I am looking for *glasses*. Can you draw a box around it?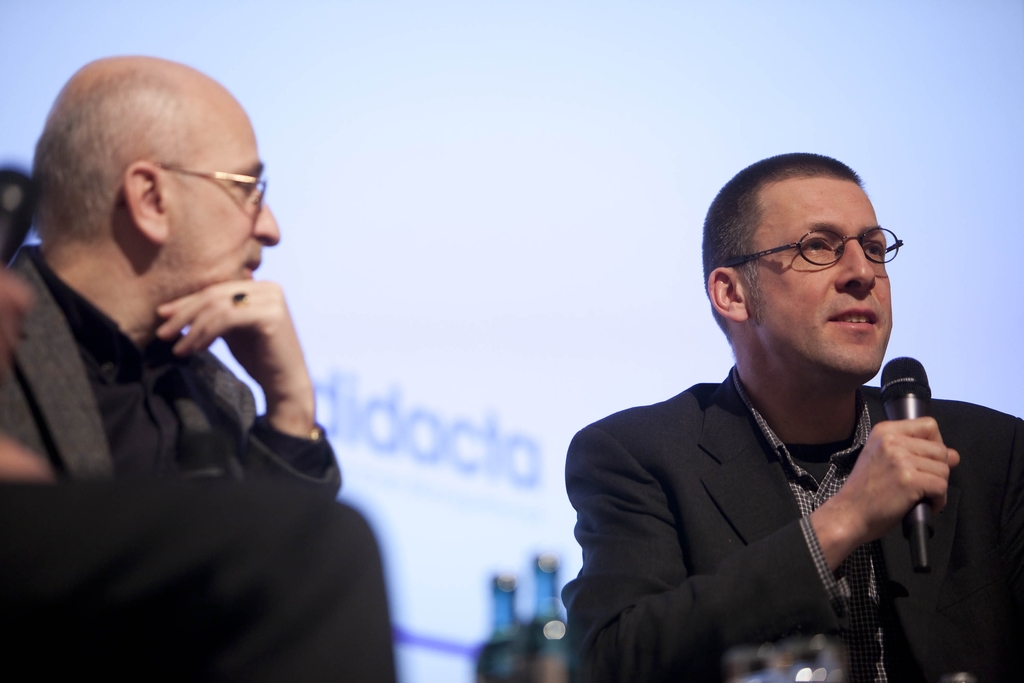
Sure, the bounding box is (169,168,268,217).
